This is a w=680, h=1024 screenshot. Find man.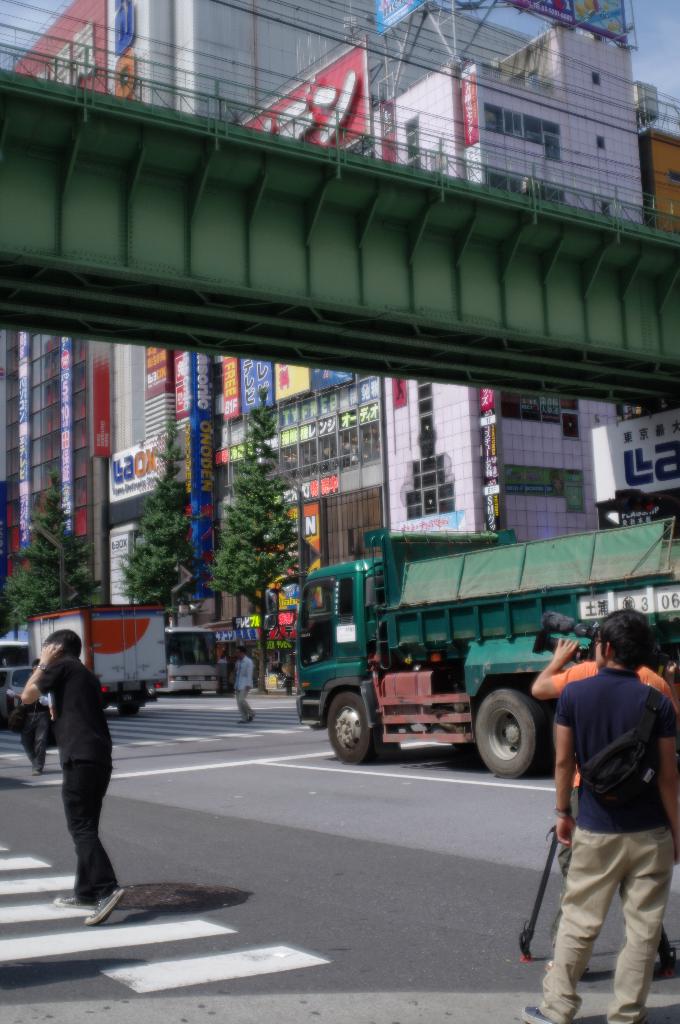
Bounding box: l=524, t=628, r=679, b=982.
